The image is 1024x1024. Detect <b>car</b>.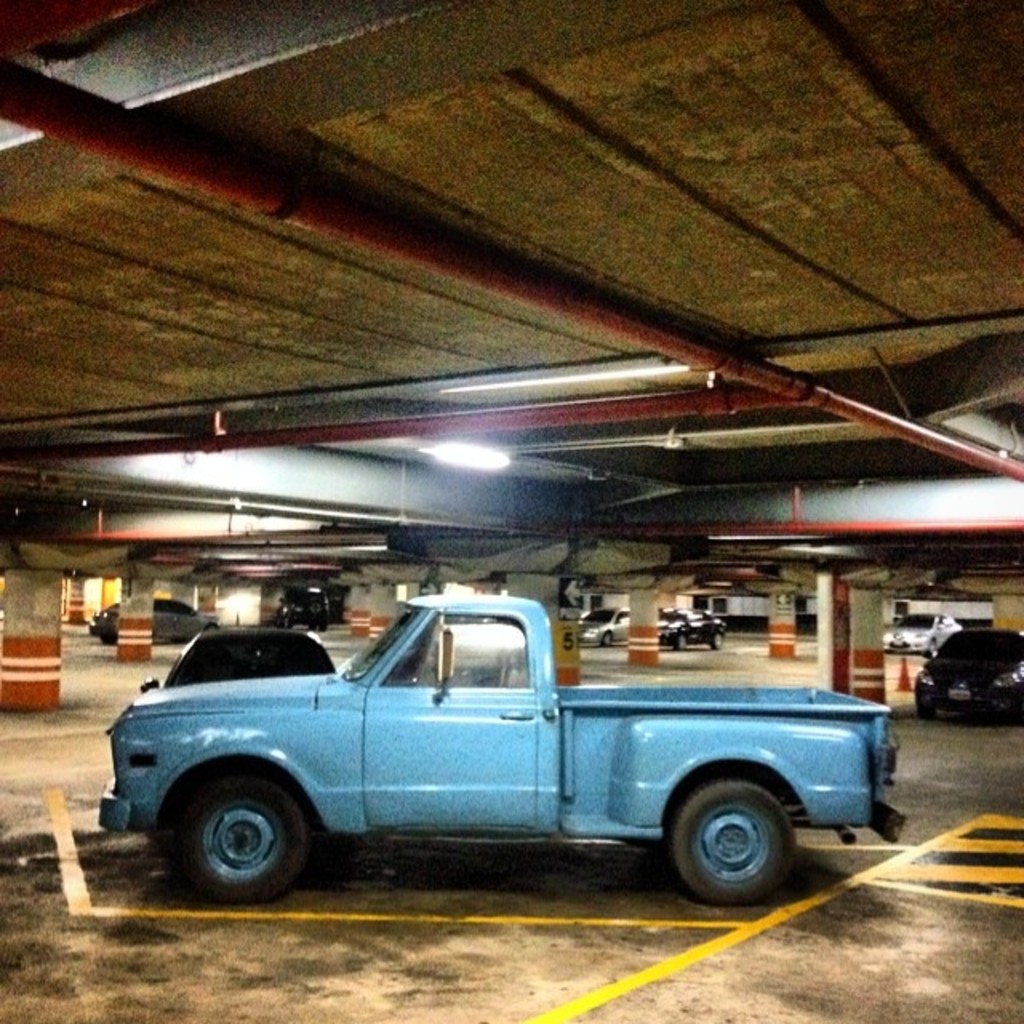
Detection: 277,584,326,634.
